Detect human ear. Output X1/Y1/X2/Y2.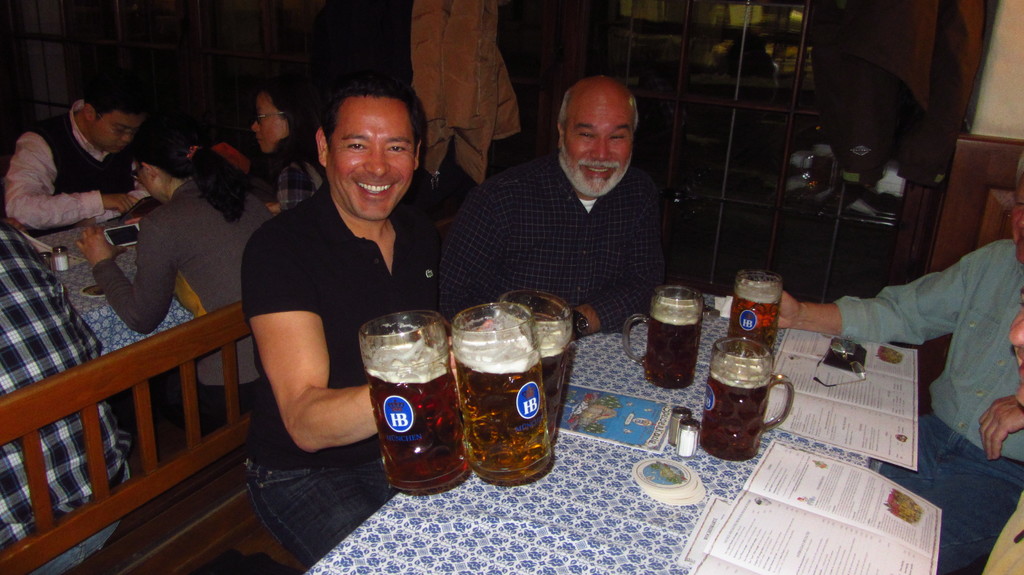
84/104/95/125.
